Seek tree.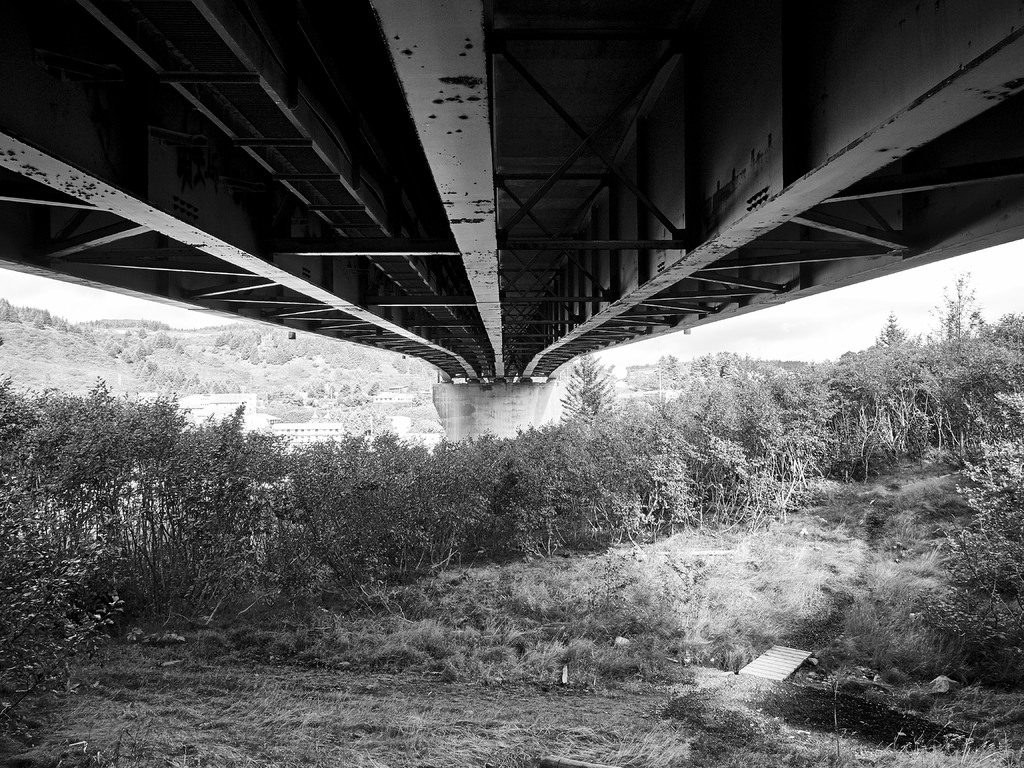
left=924, top=270, right=976, bottom=350.
